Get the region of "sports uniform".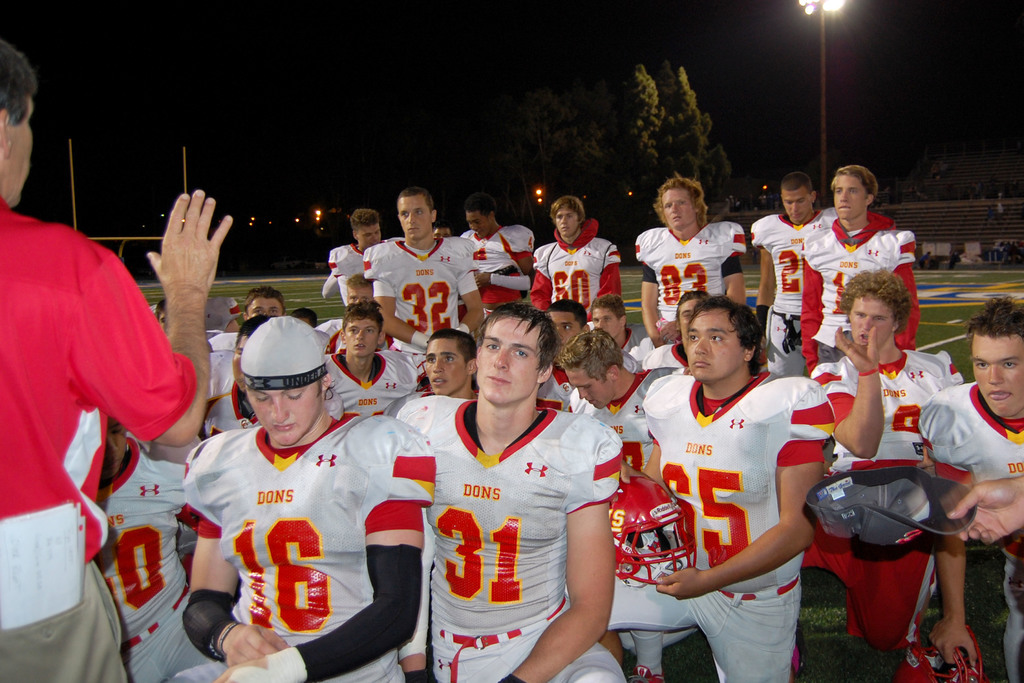
box(161, 308, 413, 680).
